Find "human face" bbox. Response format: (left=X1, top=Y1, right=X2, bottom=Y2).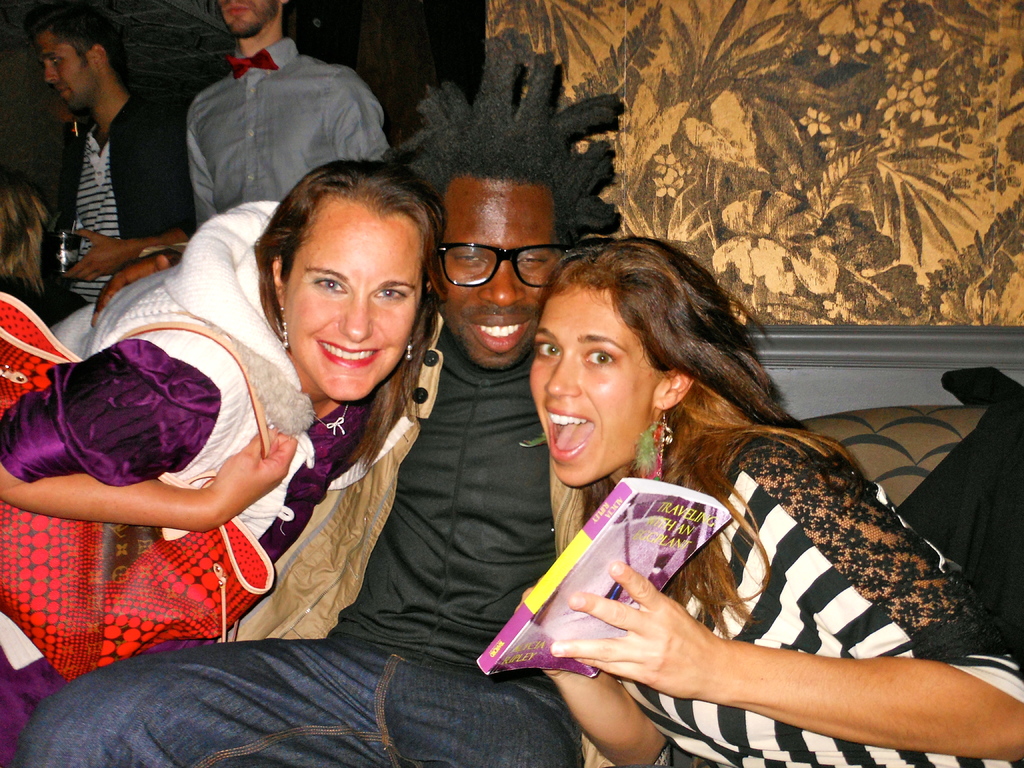
(left=40, top=28, right=92, bottom=115).
